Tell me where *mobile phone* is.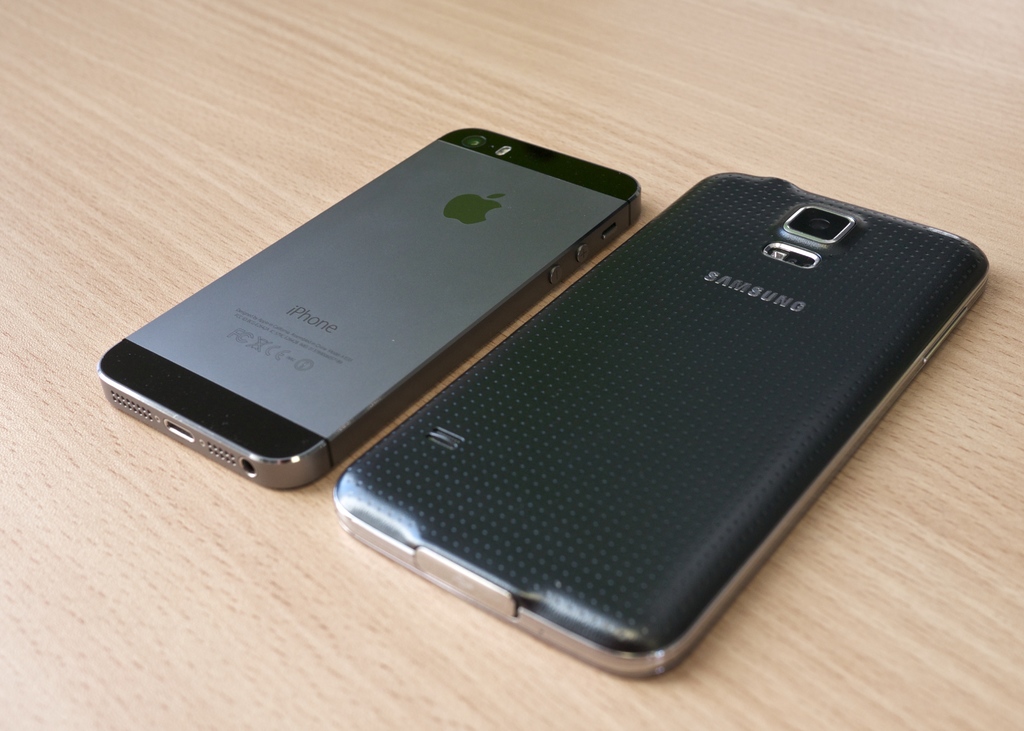
*mobile phone* is at Rect(117, 121, 646, 506).
